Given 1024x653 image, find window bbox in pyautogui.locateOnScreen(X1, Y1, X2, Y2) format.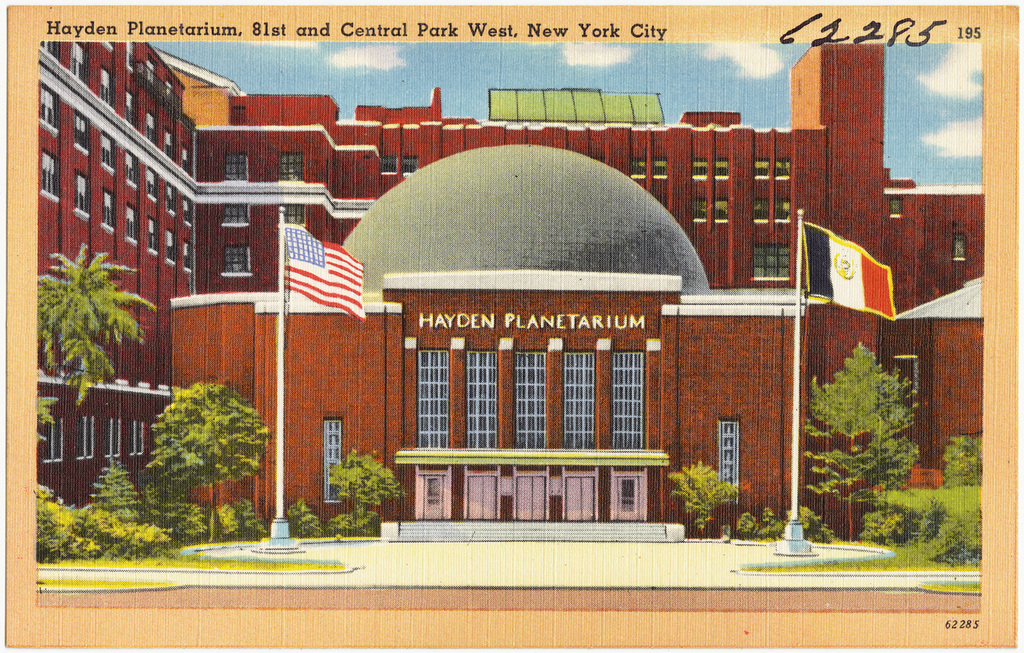
pyautogui.locateOnScreen(107, 424, 122, 458).
